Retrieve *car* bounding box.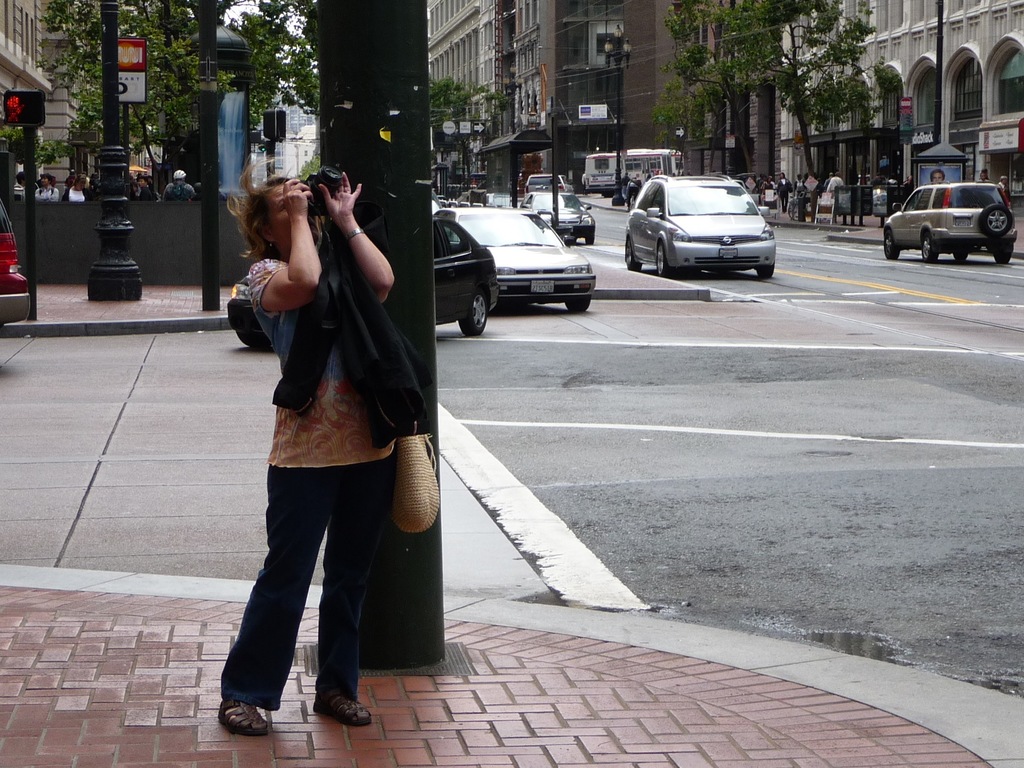
Bounding box: 518/187/596/249.
